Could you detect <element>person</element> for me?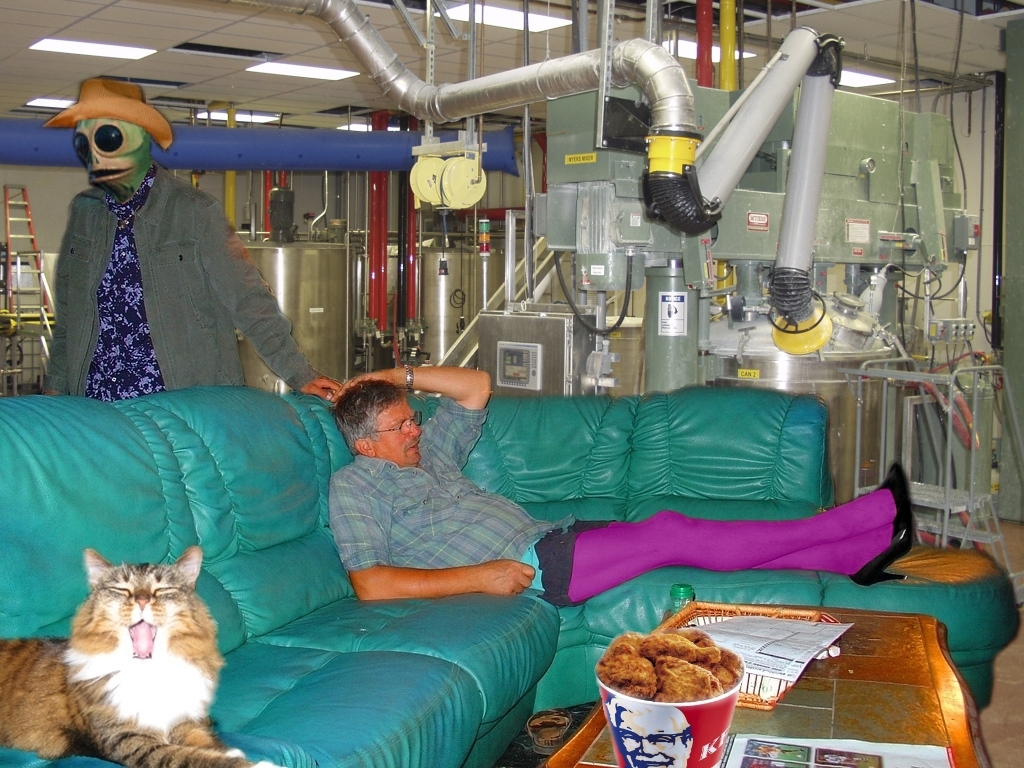
Detection result: 328/364/907/612.
